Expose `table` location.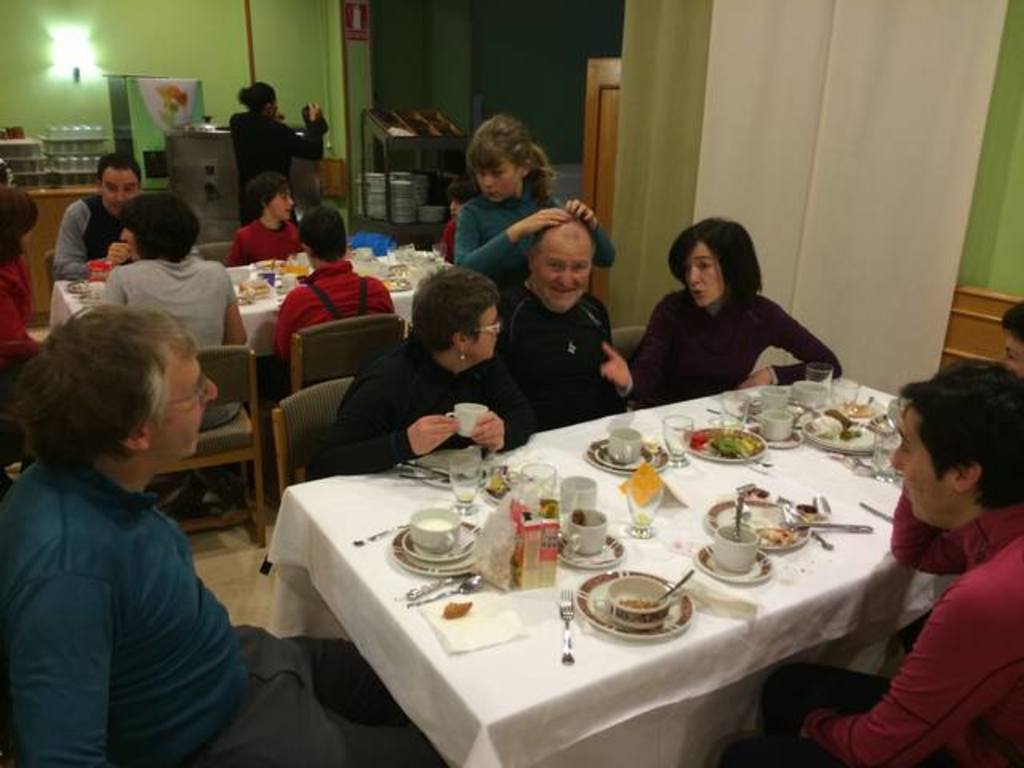
Exposed at <region>46, 246, 446, 357</region>.
